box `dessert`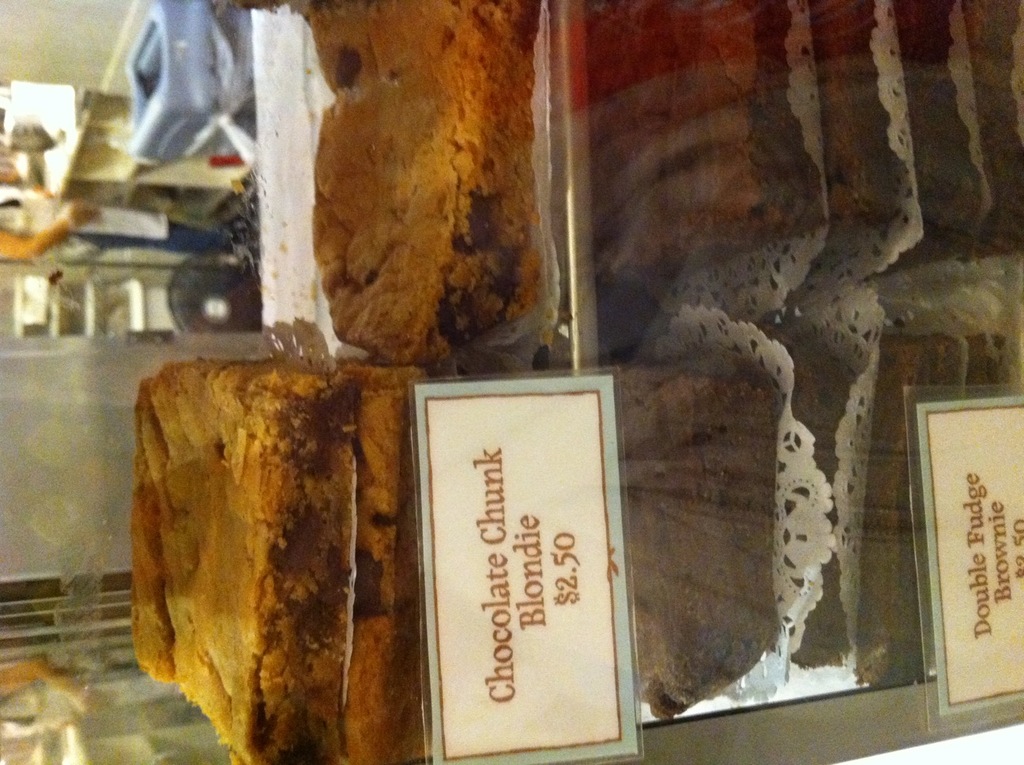
pyautogui.locateOnScreen(282, 0, 540, 374)
